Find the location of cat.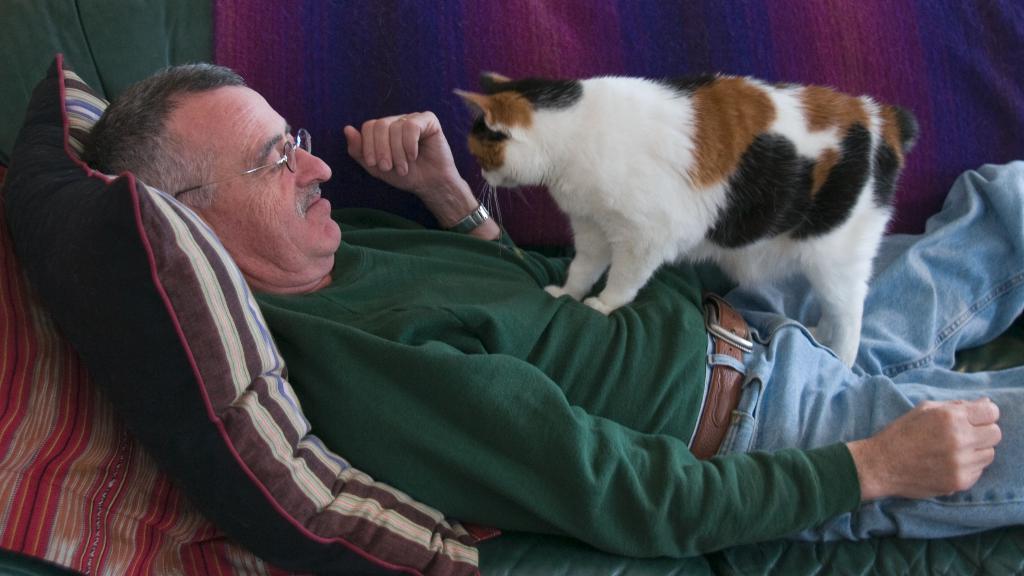
Location: bbox(445, 76, 924, 368).
